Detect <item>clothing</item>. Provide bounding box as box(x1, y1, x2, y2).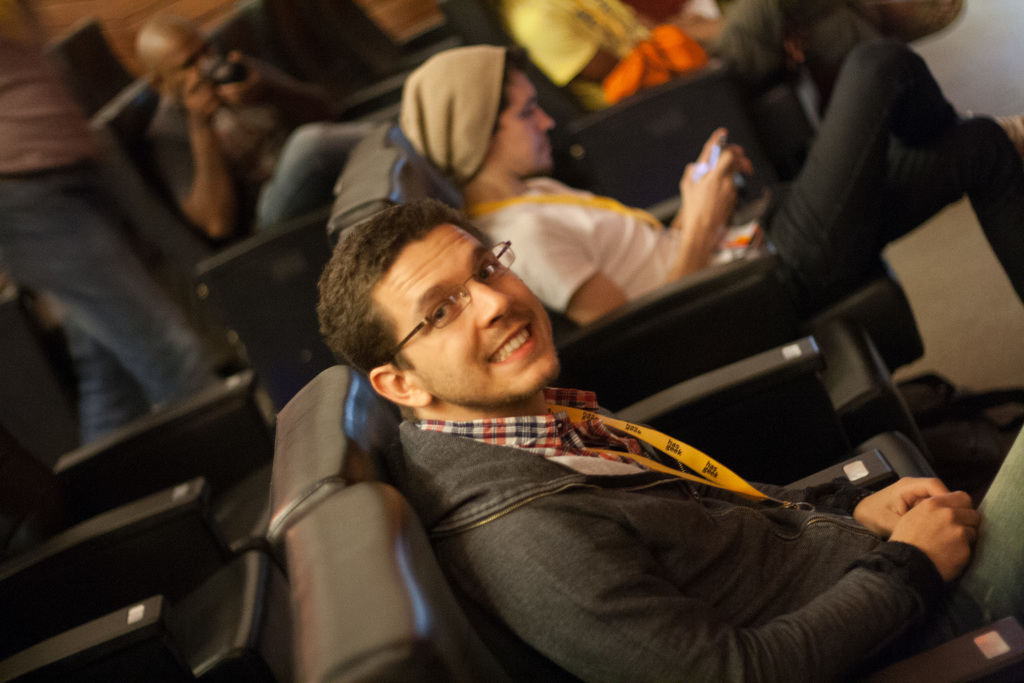
box(463, 40, 1005, 293).
